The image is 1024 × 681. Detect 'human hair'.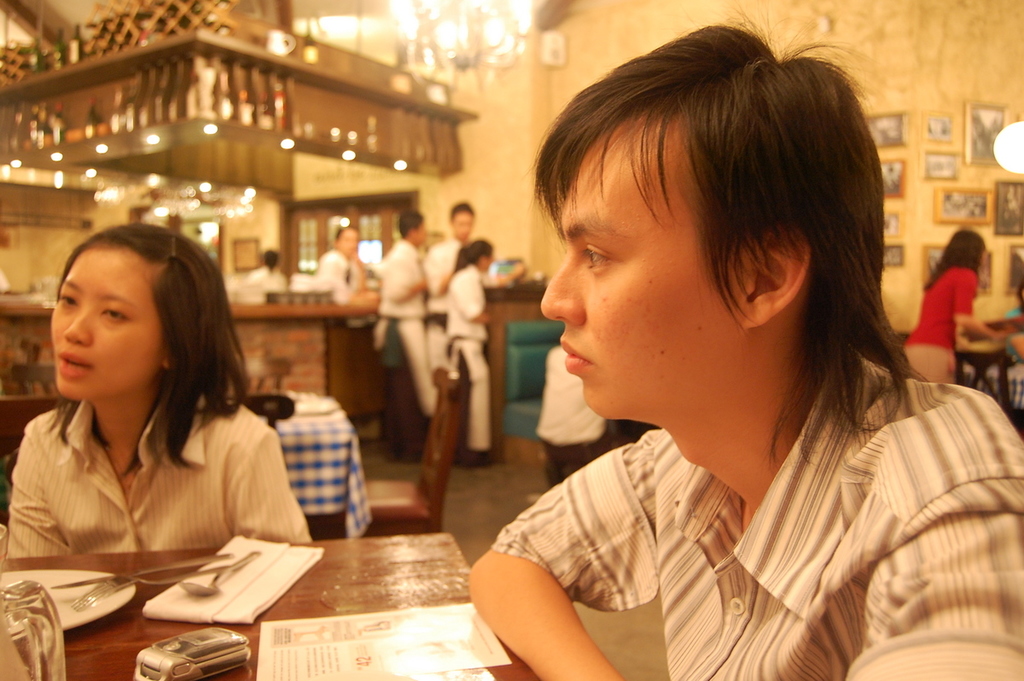
Detection: x1=49 y1=217 x2=236 y2=488.
